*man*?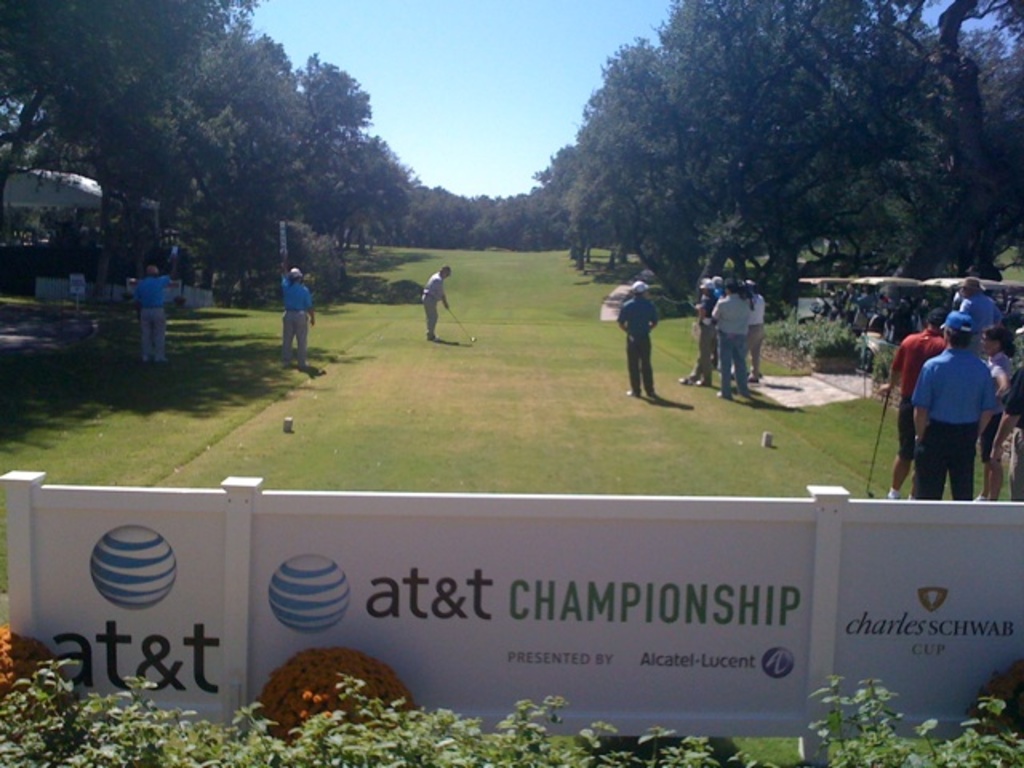
locate(677, 274, 765, 400)
